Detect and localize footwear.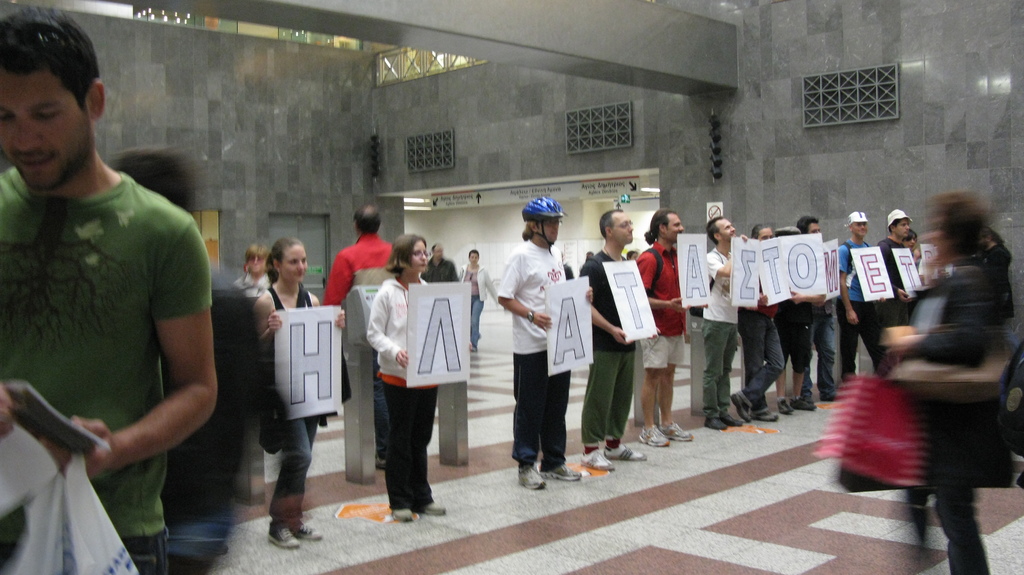
Localized at [794,397,800,406].
